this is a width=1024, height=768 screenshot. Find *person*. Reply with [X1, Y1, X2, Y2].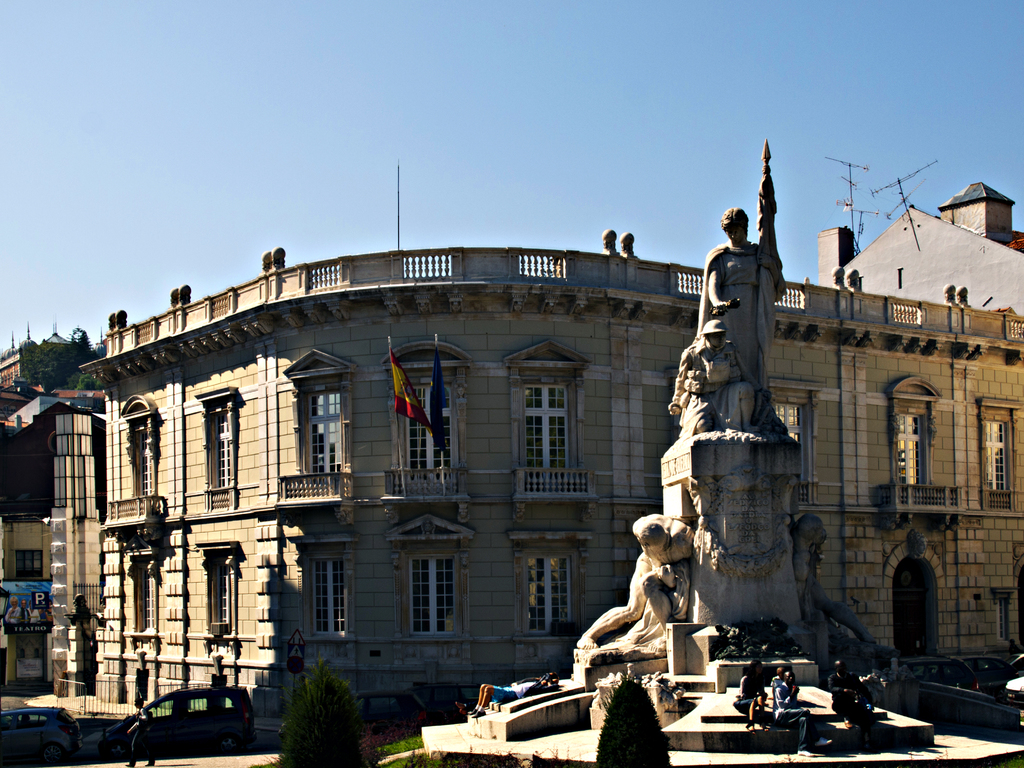
[769, 669, 787, 707].
